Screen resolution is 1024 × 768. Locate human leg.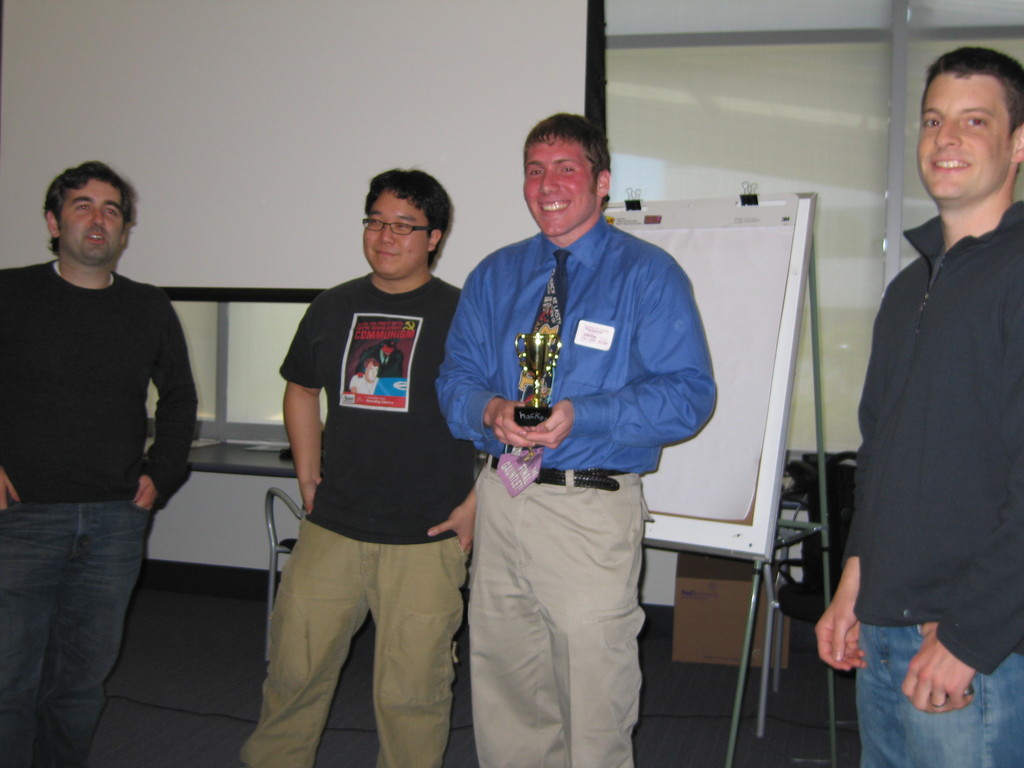
{"left": 239, "top": 511, "right": 372, "bottom": 765}.
